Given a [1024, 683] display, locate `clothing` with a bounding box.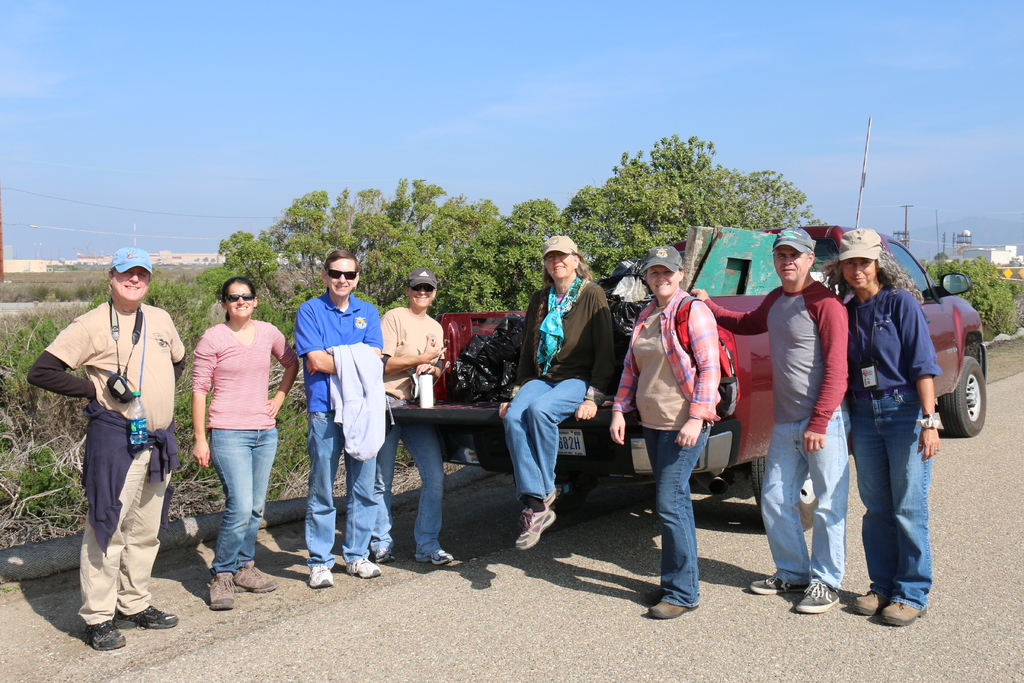
Located: 703 279 850 588.
